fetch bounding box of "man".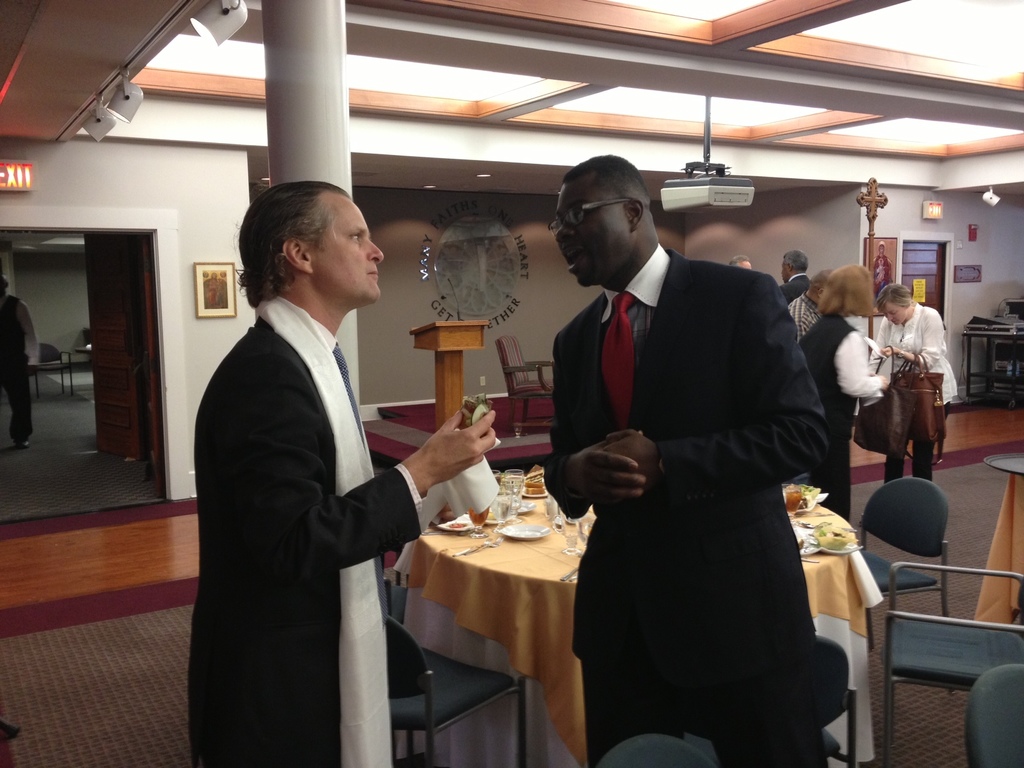
Bbox: {"left": 522, "top": 136, "right": 854, "bottom": 754}.
